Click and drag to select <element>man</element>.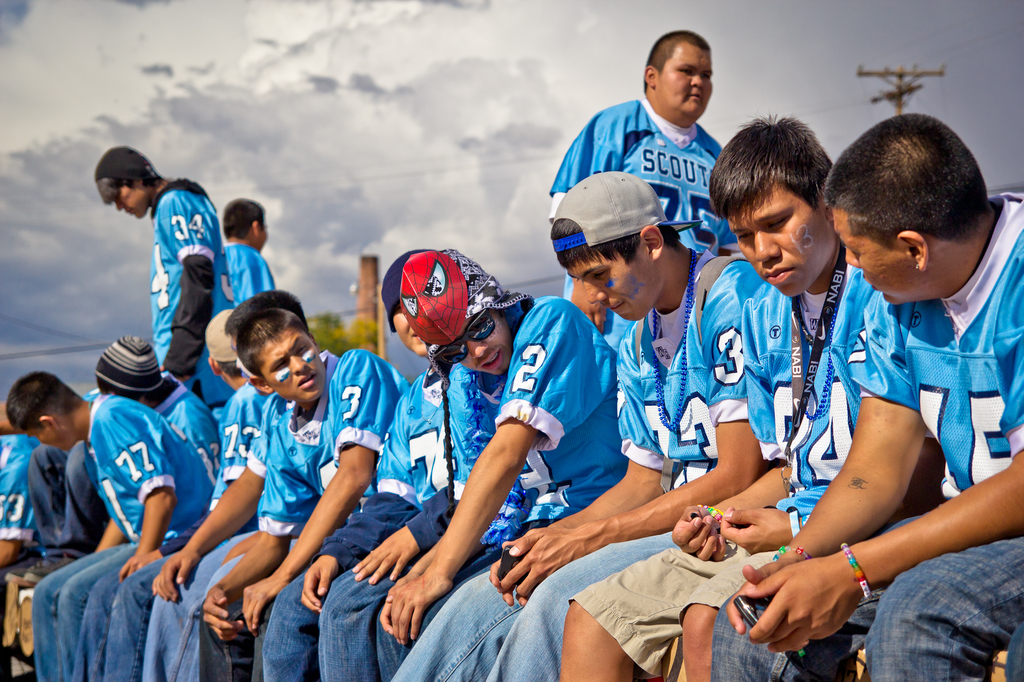
Selection: select_region(198, 312, 409, 681).
